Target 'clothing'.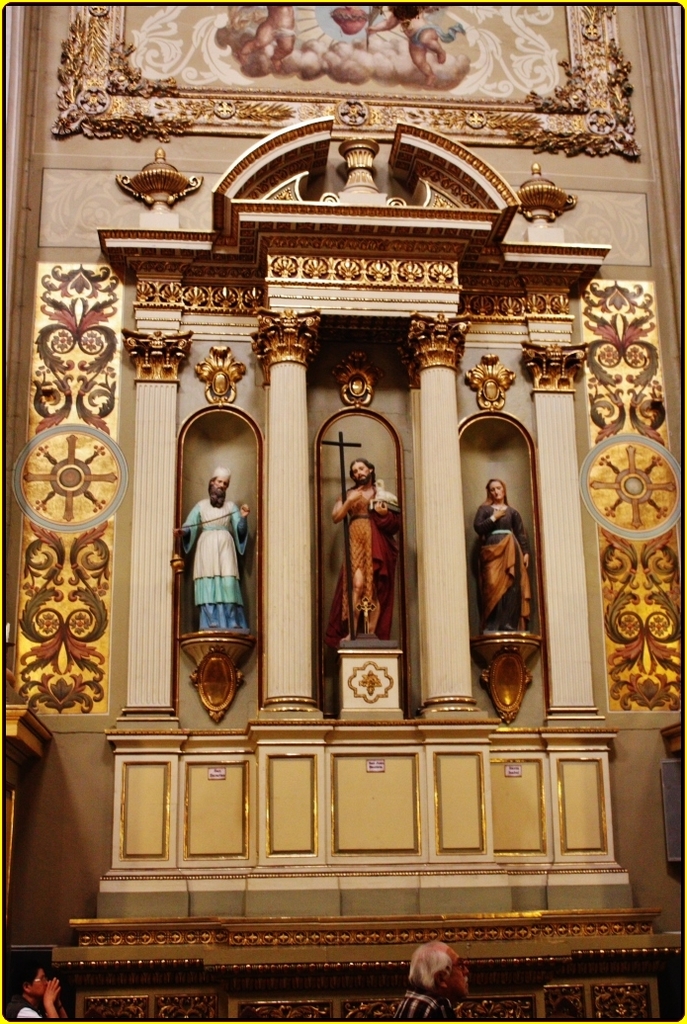
Target region: crop(472, 499, 532, 633).
